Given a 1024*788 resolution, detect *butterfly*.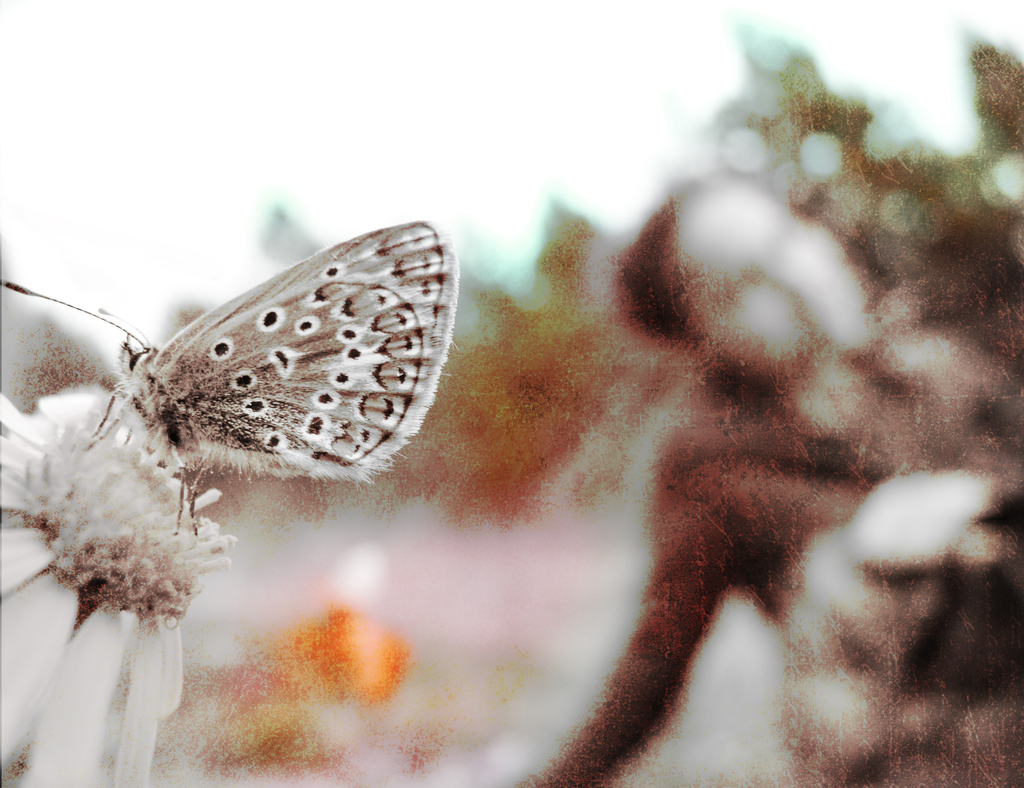
65 216 440 536.
